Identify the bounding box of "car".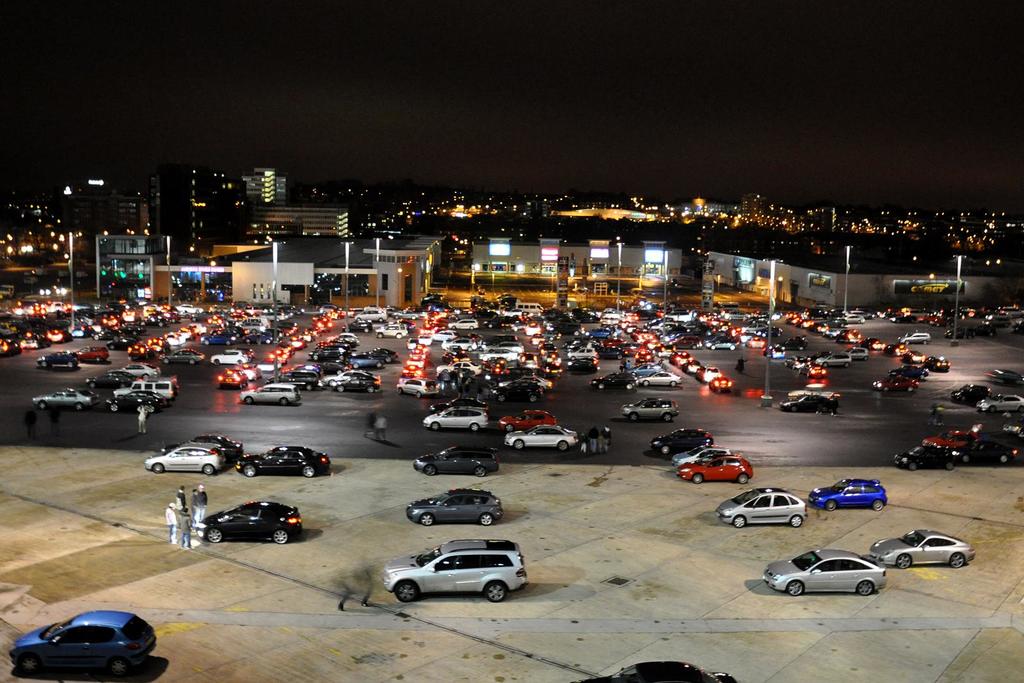
<bbox>175, 285, 192, 296</bbox>.
